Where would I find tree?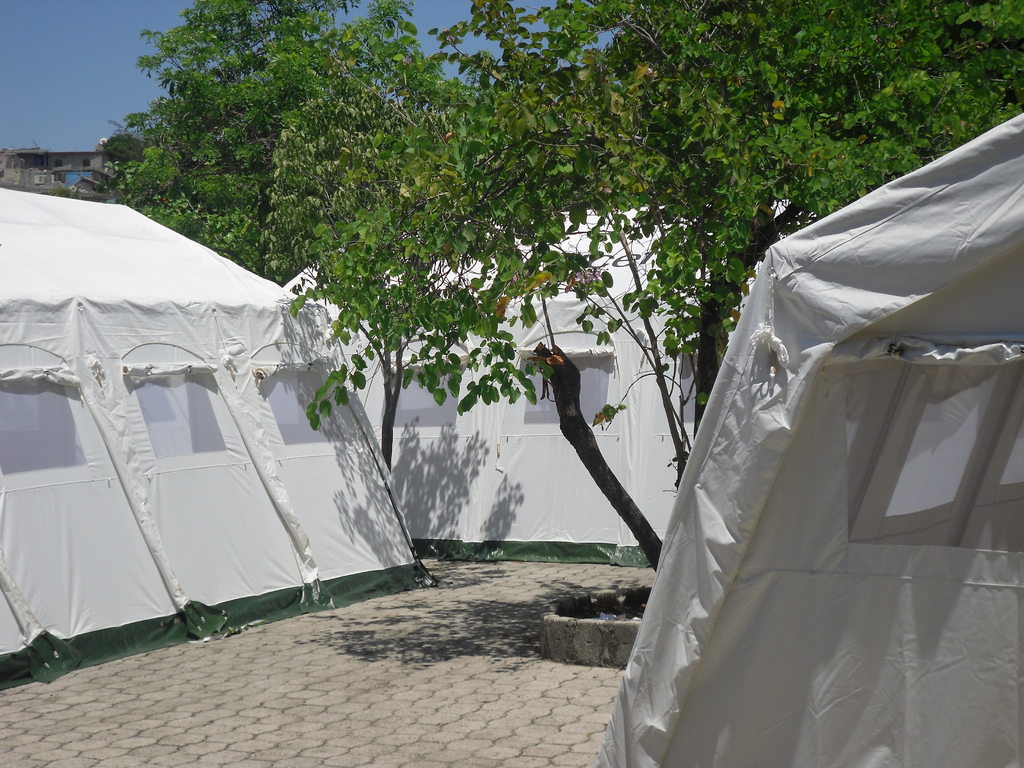
At (left=751, top=0, right=1023, bottom=241).
